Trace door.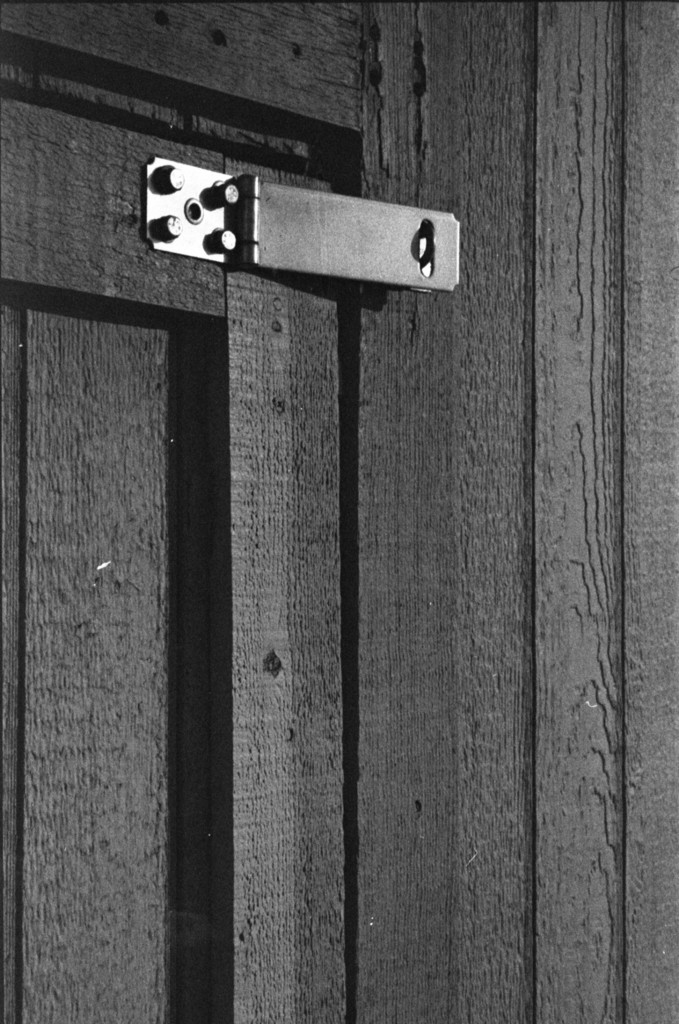
Traced to 0/74/459/1023.
